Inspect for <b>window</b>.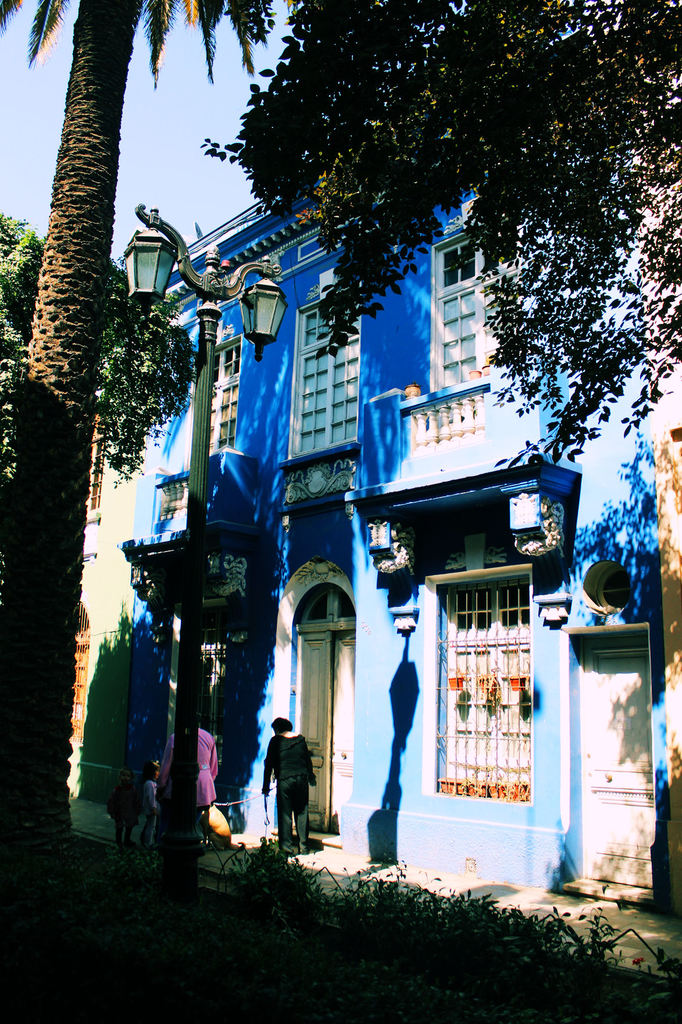
Inspection: bbox(207, 335, 244, 452).
